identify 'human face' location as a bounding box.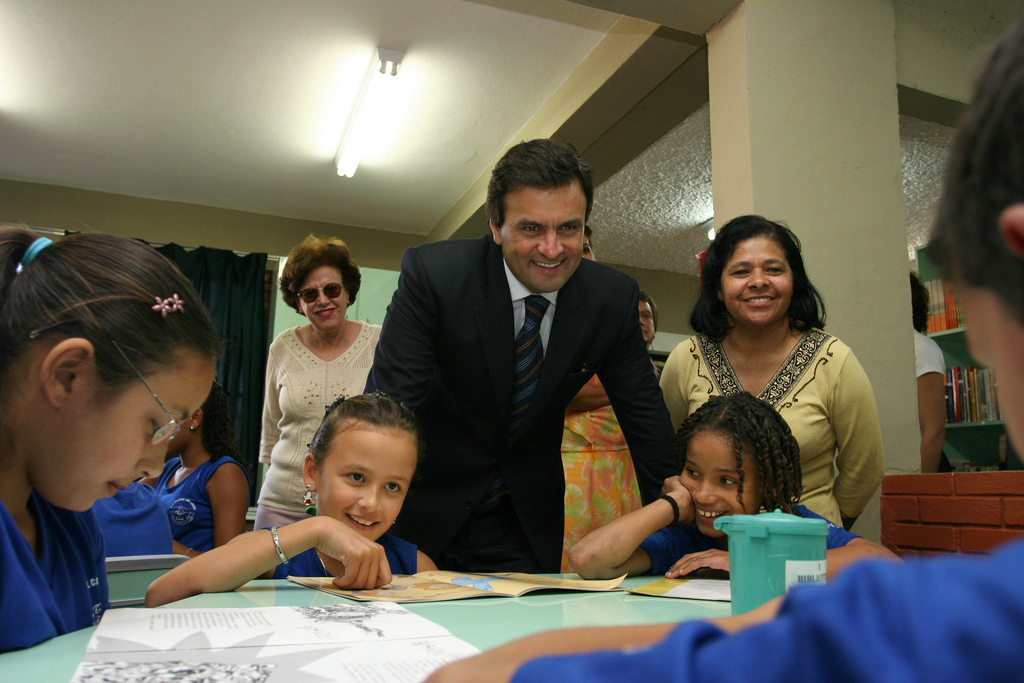
select_region(504, 186, 586, 294).
